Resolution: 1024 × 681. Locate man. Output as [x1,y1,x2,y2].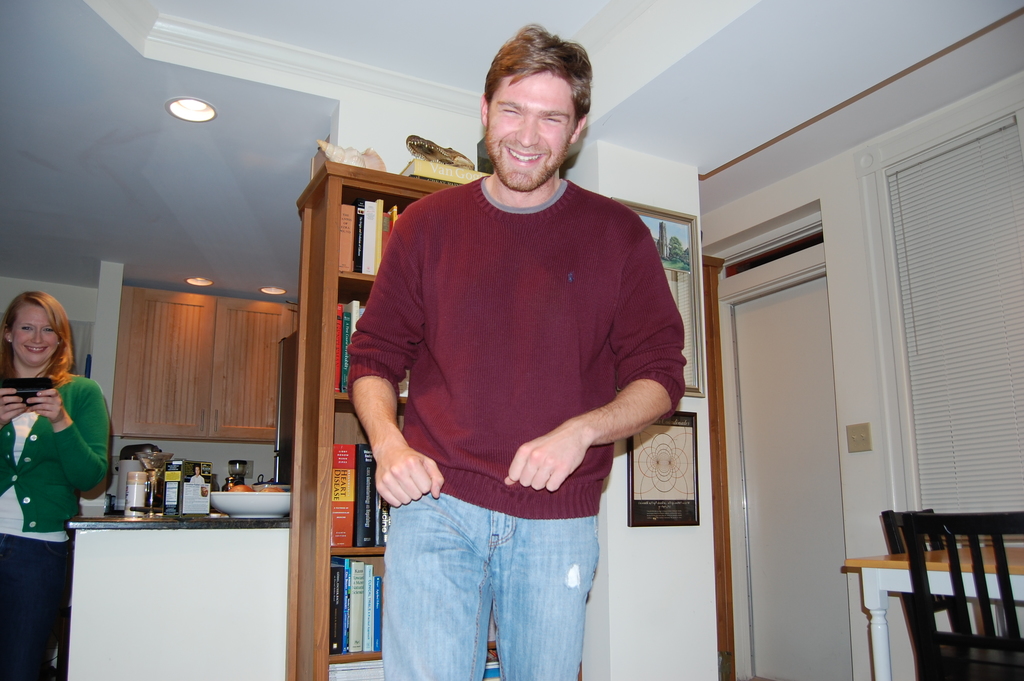
[348,42,685,680].
